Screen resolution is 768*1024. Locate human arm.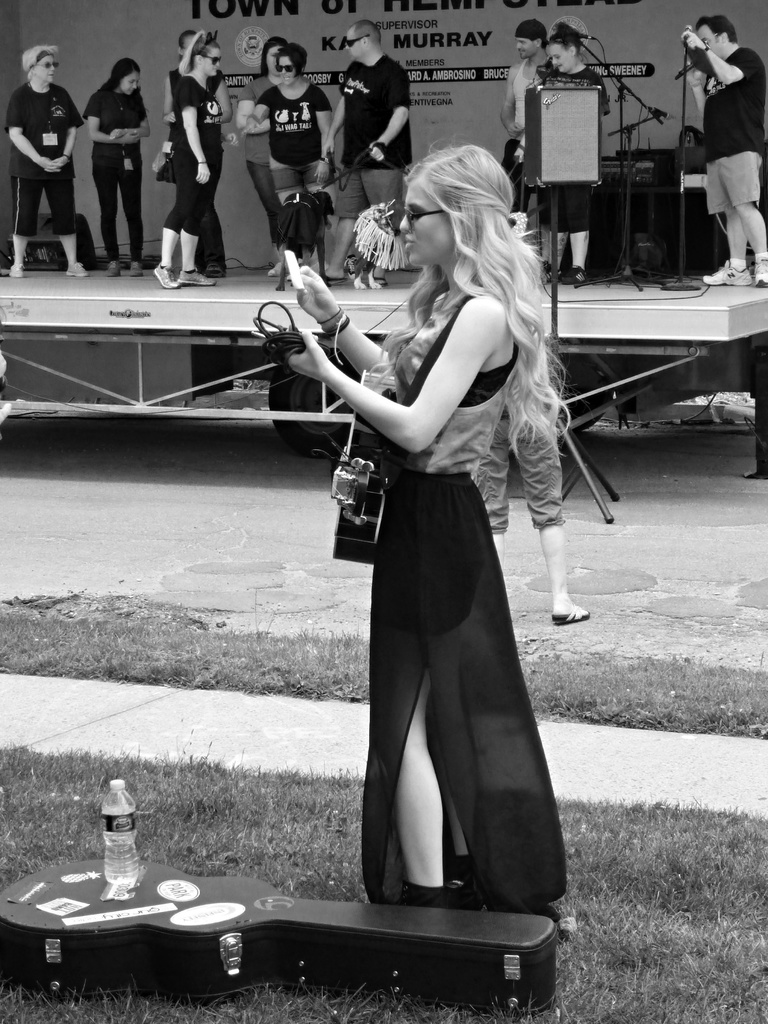
501, 67, 525, 138.
